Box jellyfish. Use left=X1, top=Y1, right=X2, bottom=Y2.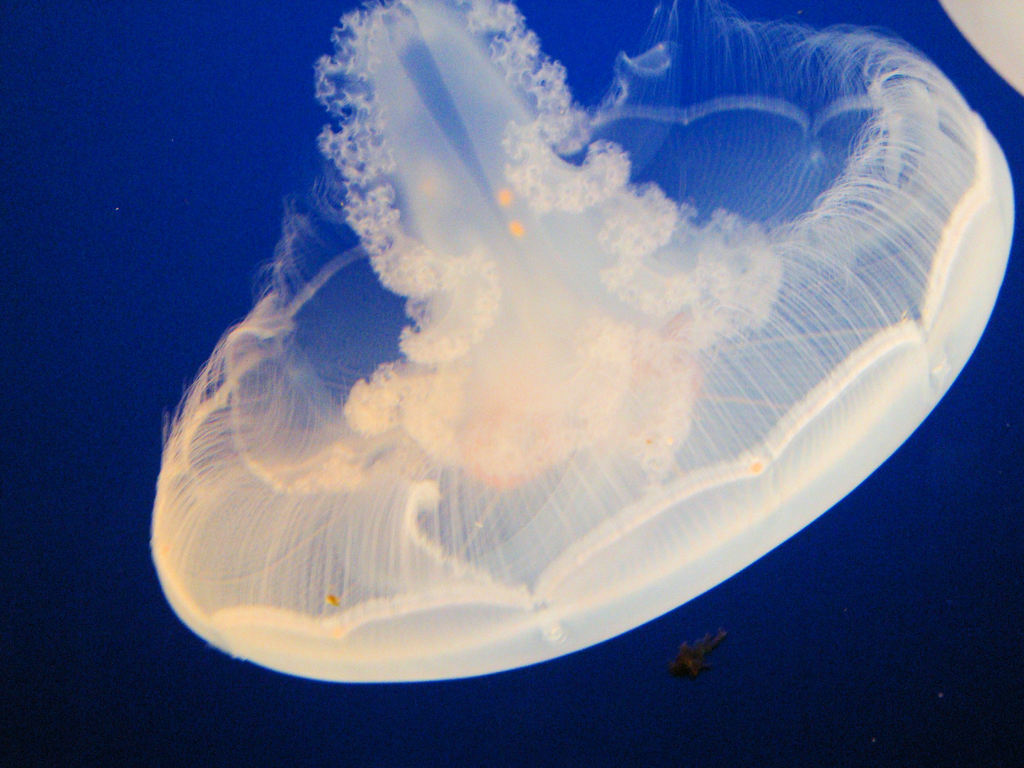
left=165, top=32, right=1023, bottom=684.
